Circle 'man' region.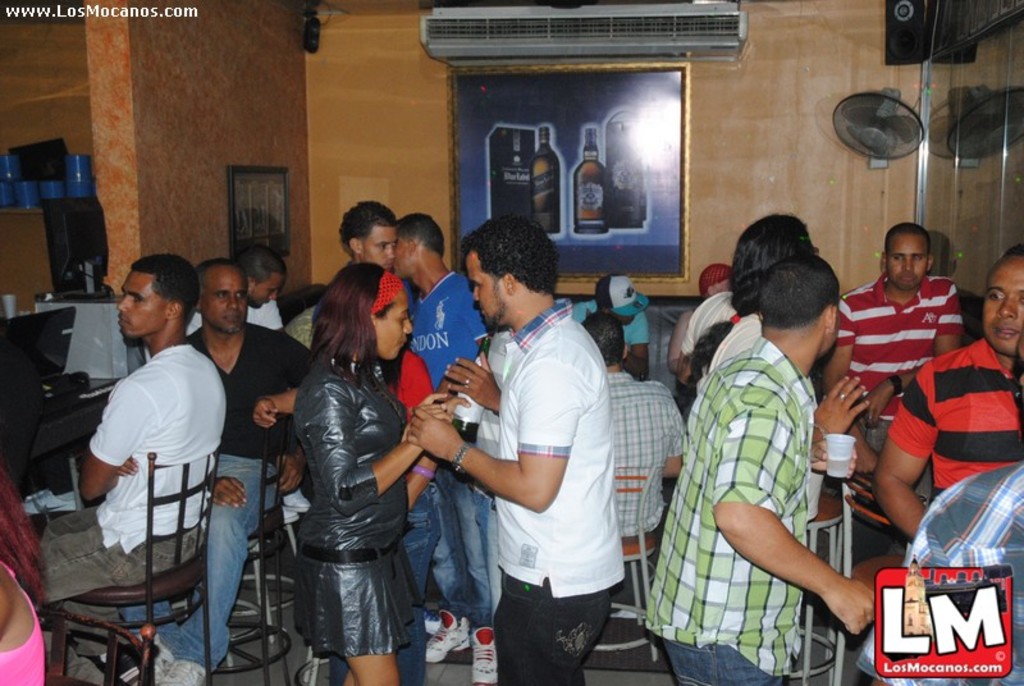
Region: box(822, 221, 963, 507).
